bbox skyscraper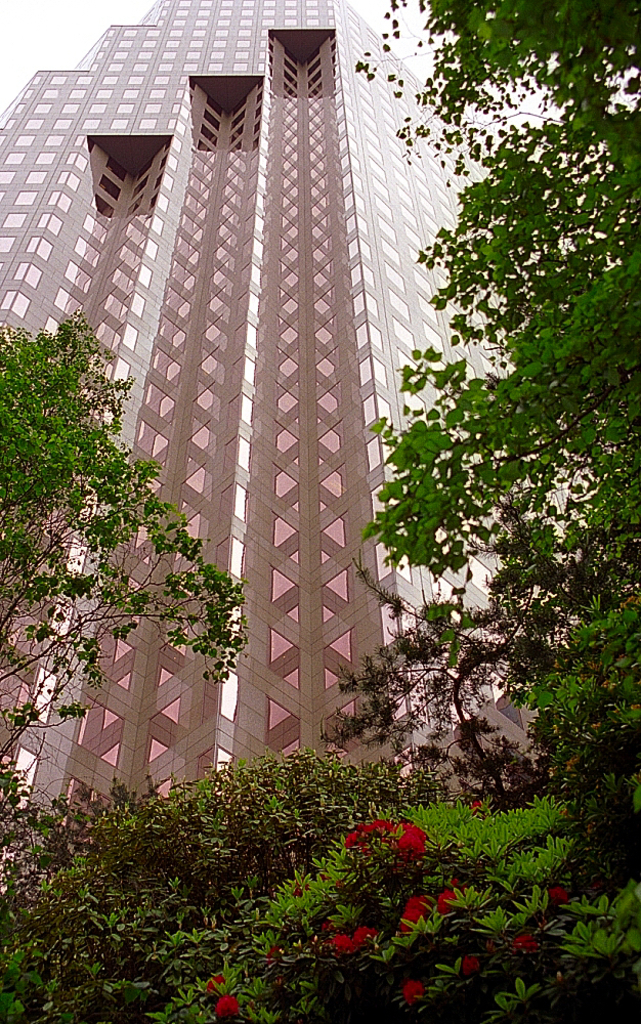
28, 86, 560, 827
